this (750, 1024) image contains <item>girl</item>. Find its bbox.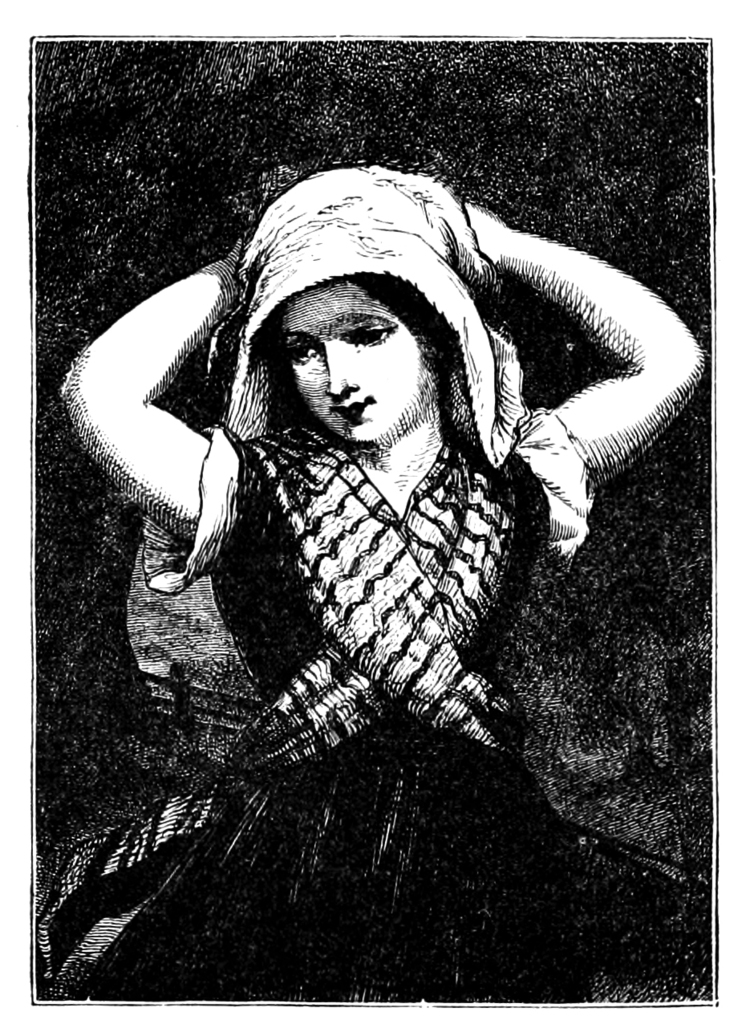
[x1=38, y1=167, x2=704, y2=1002].
